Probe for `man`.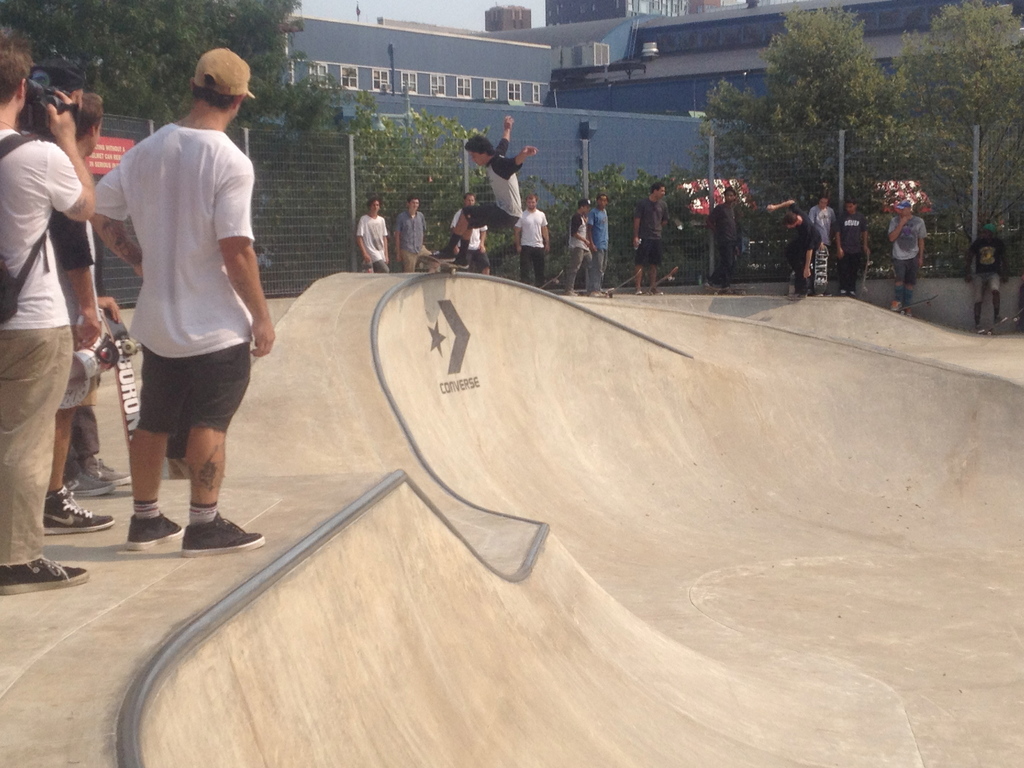
Probe result: (561,190,608,290).
